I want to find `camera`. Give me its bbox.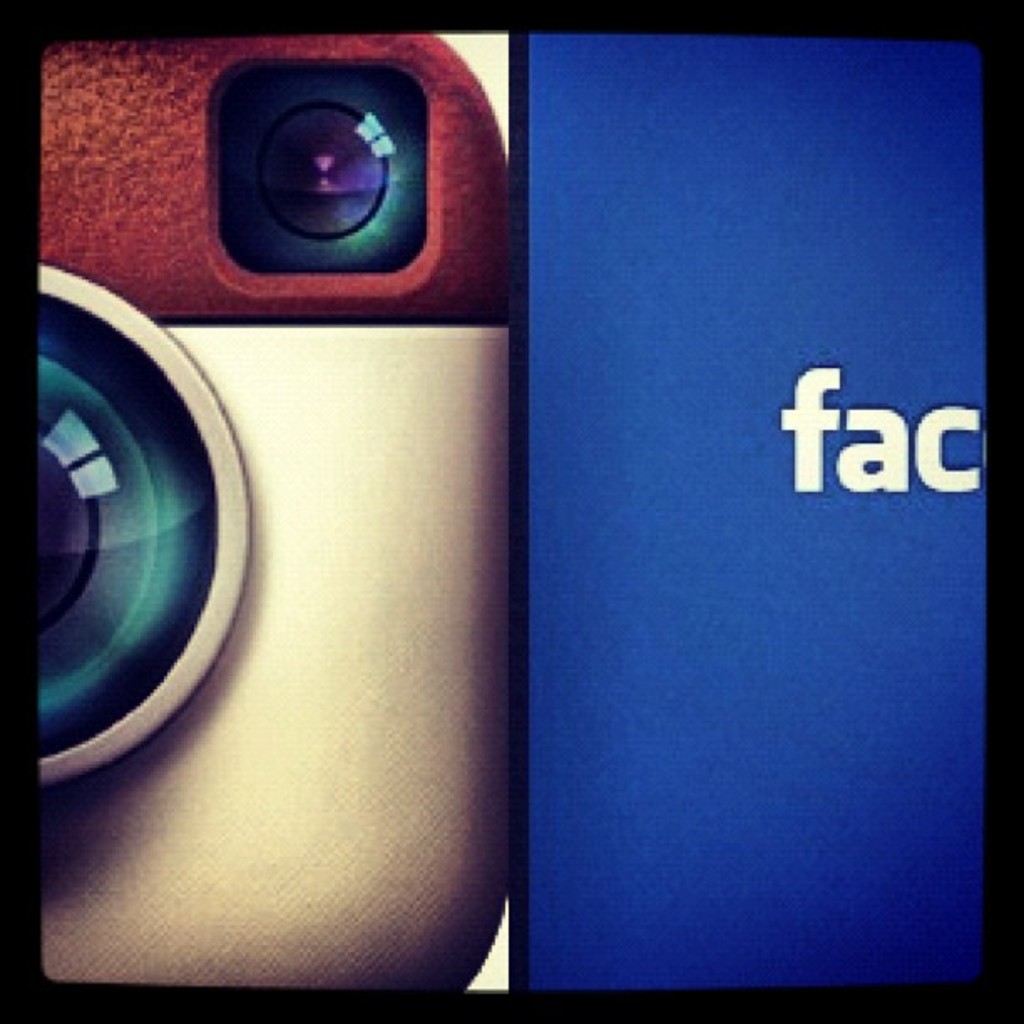
BBox(35, 44, 519, 987).
